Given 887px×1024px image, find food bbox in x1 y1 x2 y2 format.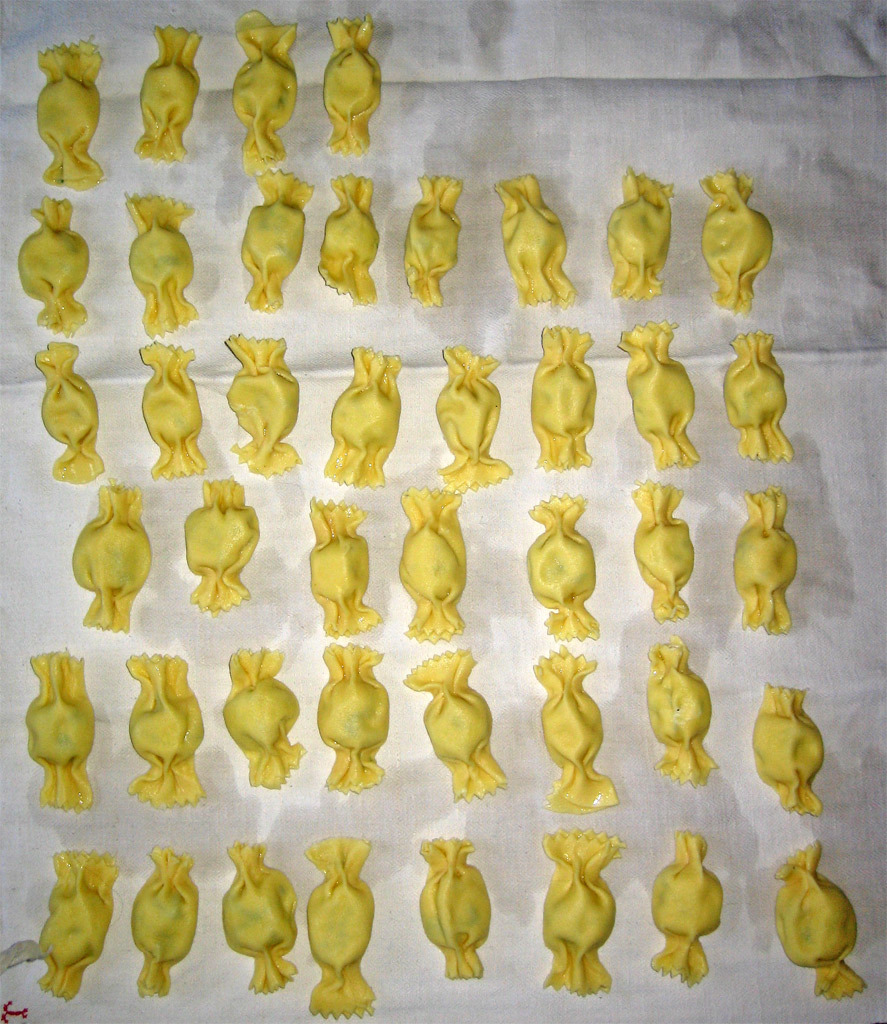
16 195 89 337.
